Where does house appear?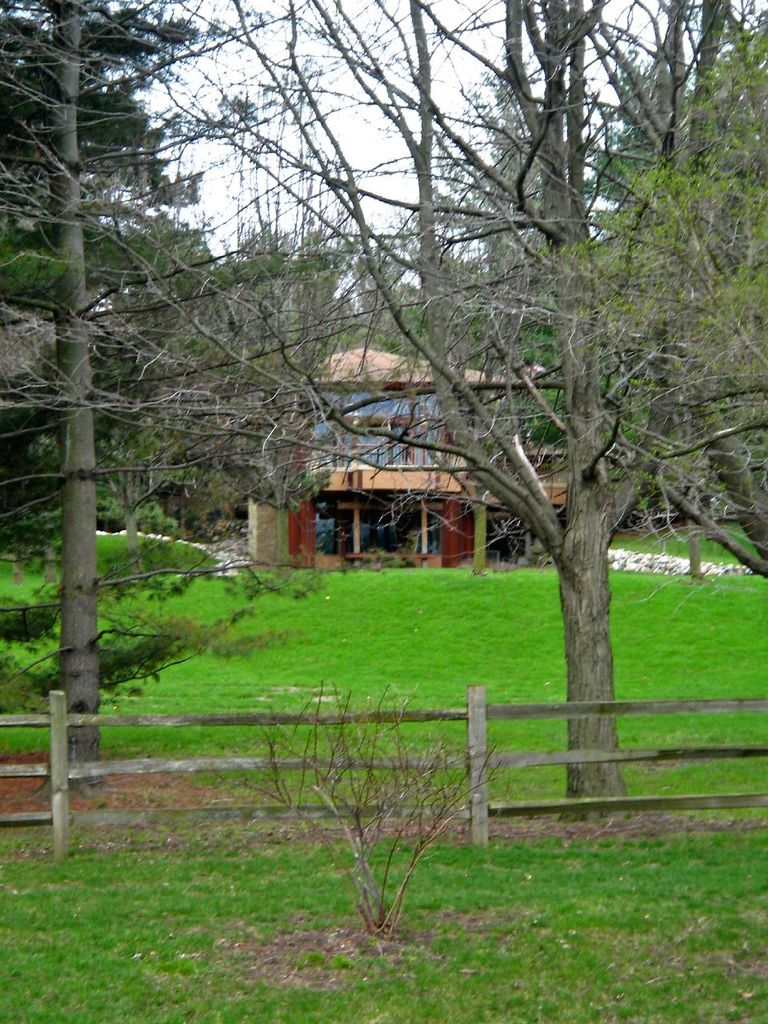
Appears at pyautogui.locateOnScreen(0, 302, 130, 394).
